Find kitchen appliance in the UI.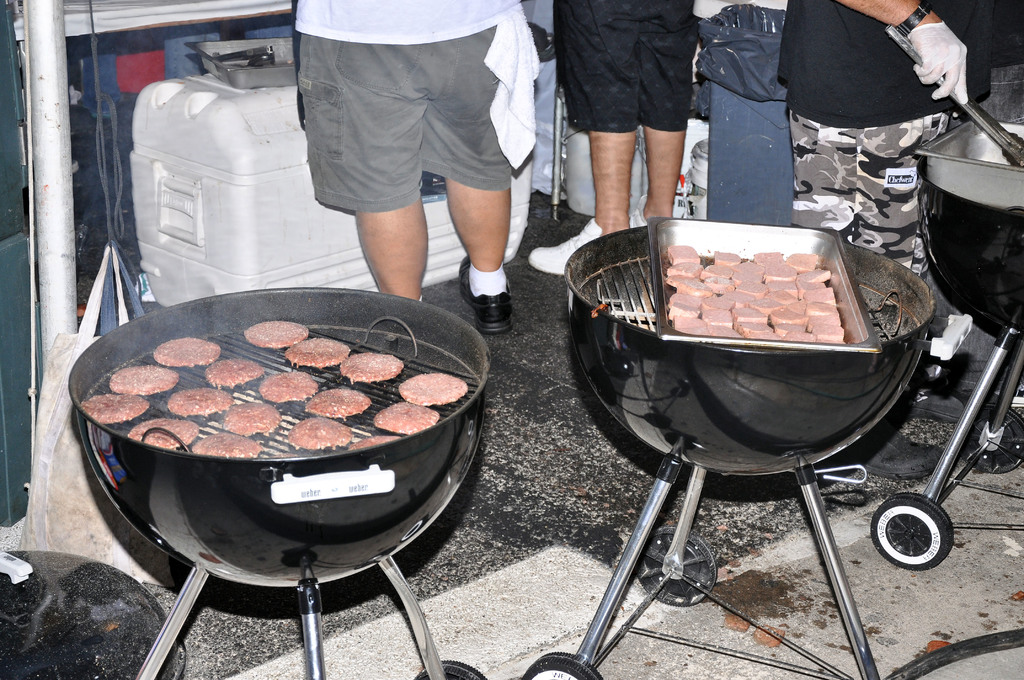
UI element at pyautogui.locateOnScreen(652, 217, 883, 352).
